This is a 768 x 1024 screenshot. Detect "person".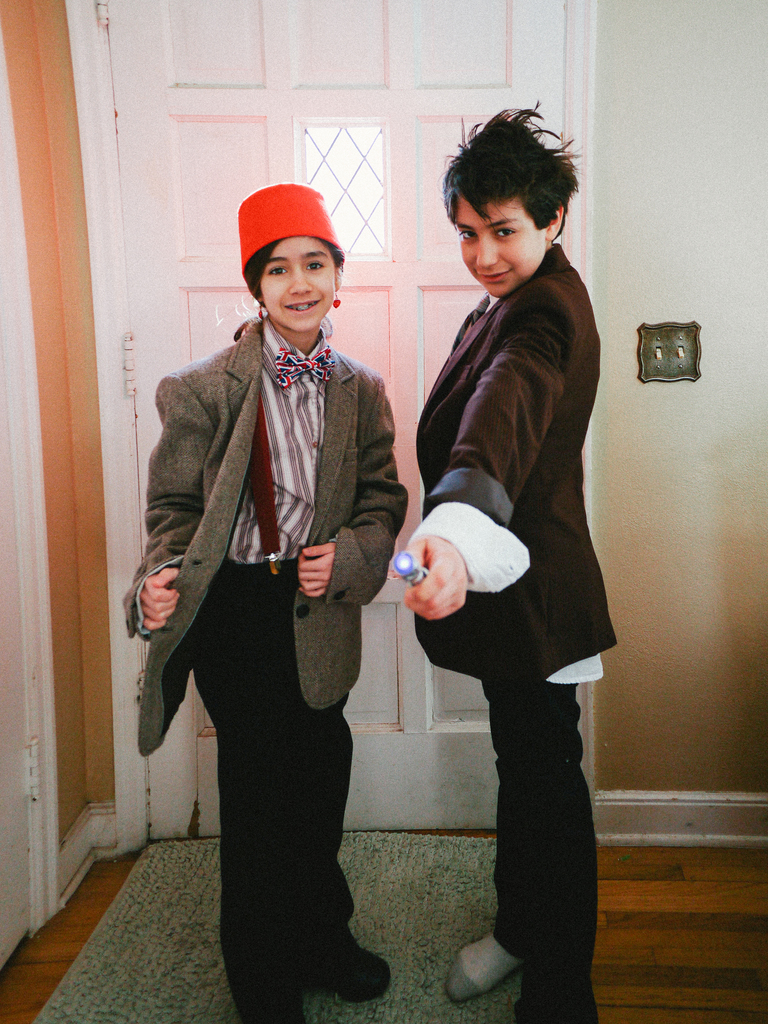
pyautogui.locateOnScreen(389, 102, 627, 1023).
